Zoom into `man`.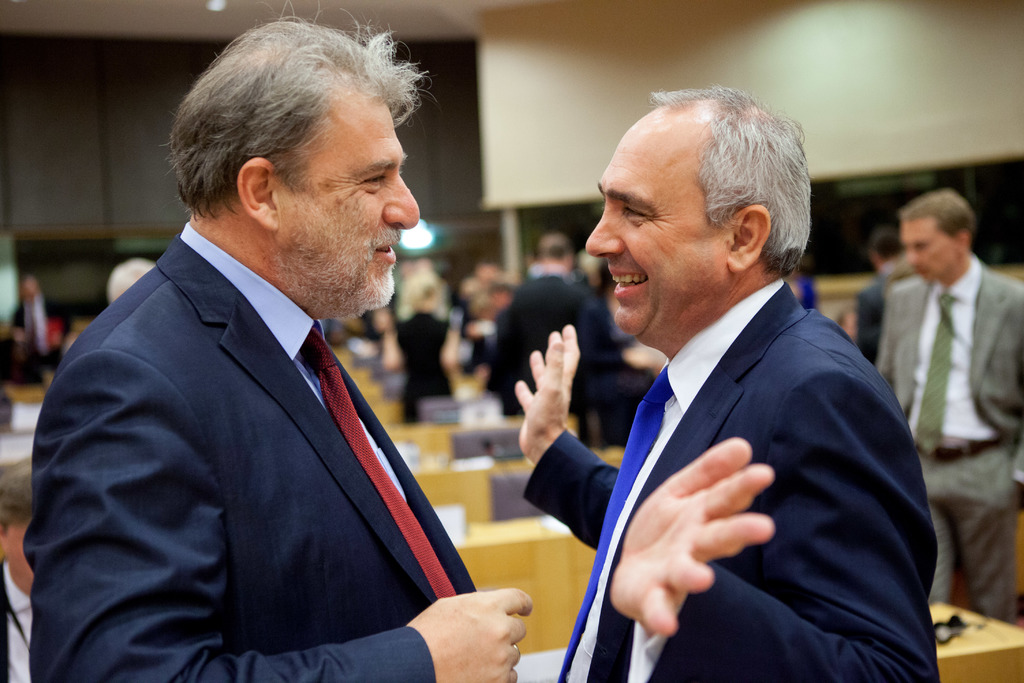
Zoom target: 490, 236, 612, 441.
